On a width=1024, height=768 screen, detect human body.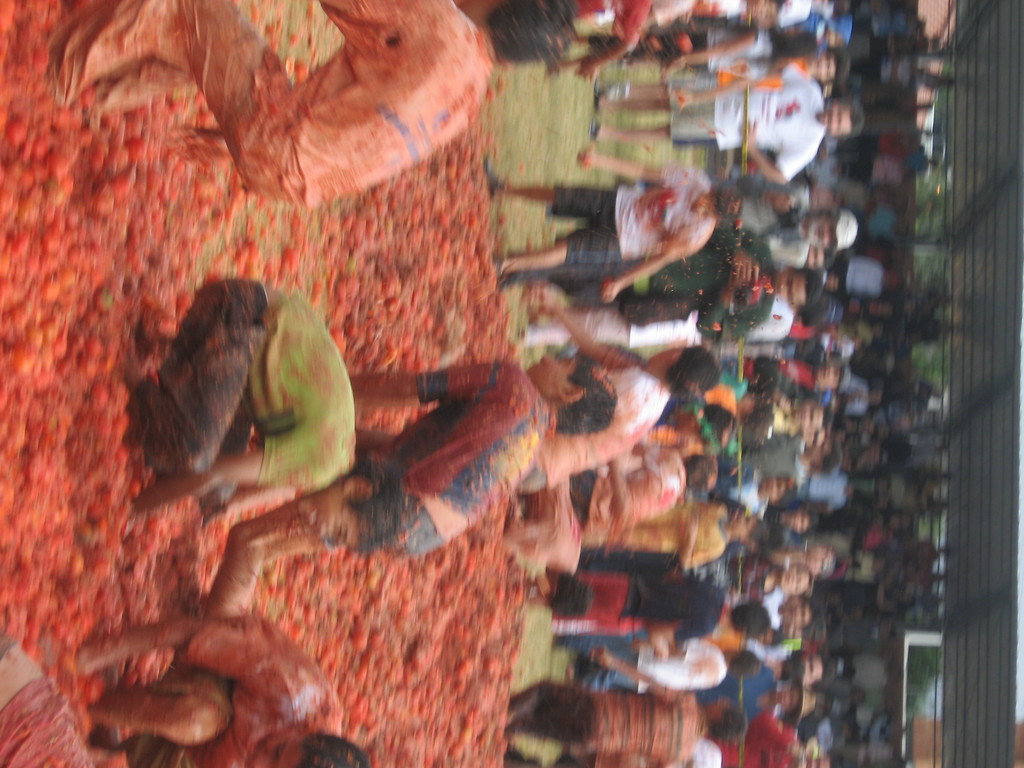
(x1=140, y1=283, x2=408, y2=553).
